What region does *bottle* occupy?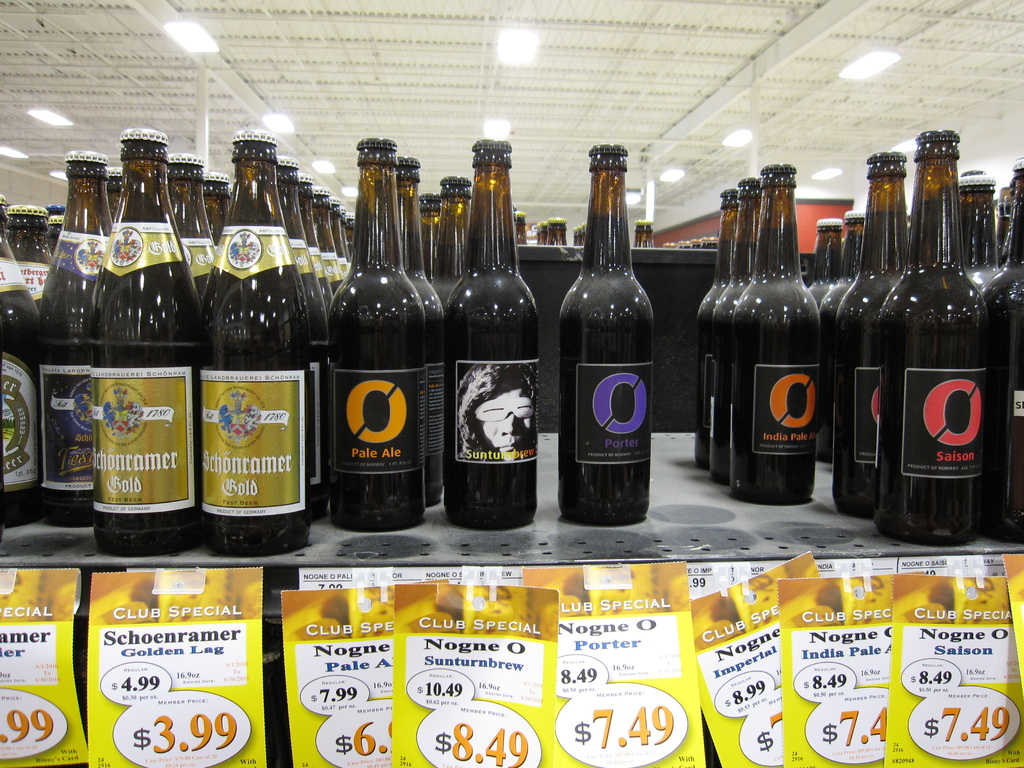
BBox(277, 157, 331, 518).
